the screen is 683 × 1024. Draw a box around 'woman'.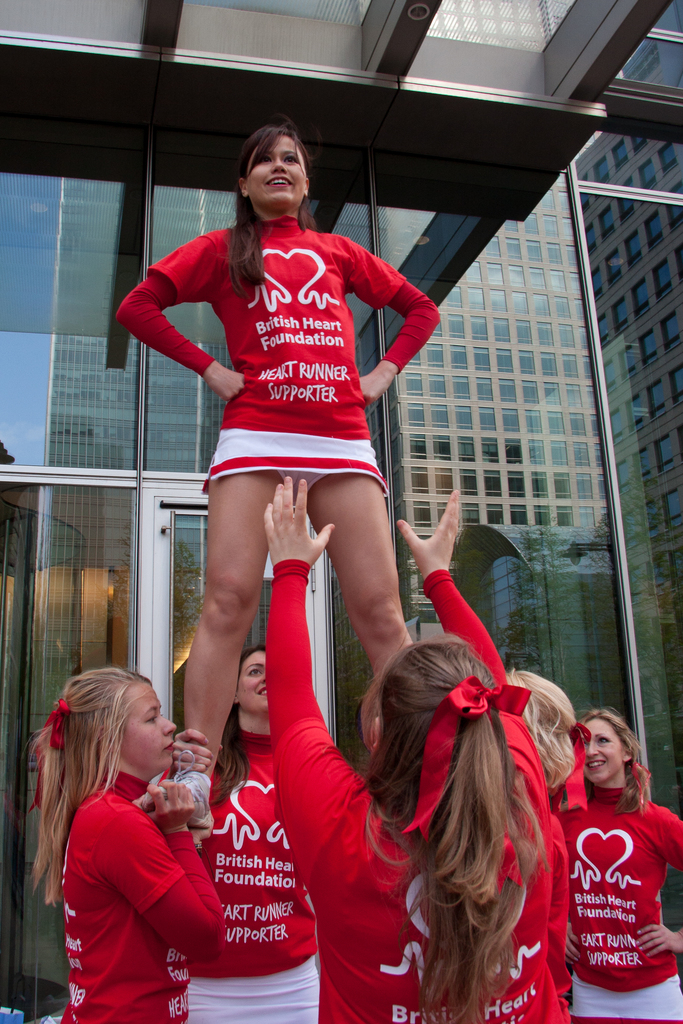
bbox=[562, 705, 677, 1007].
